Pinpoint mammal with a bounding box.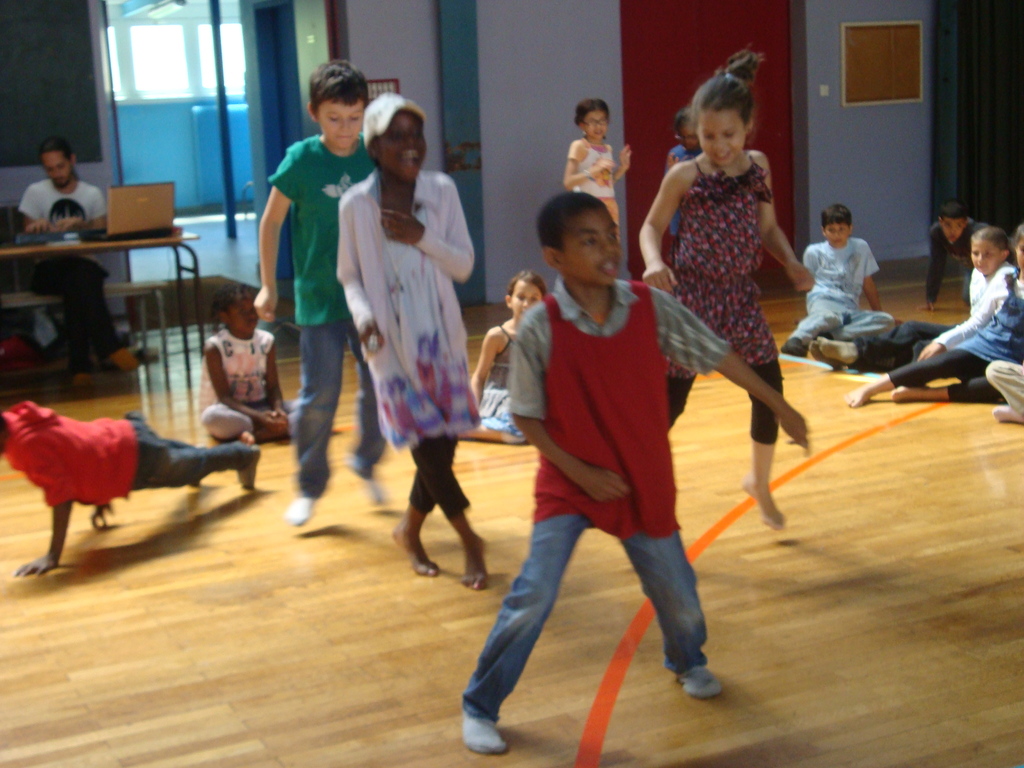
bbox=(197, 284, 301, 440).
